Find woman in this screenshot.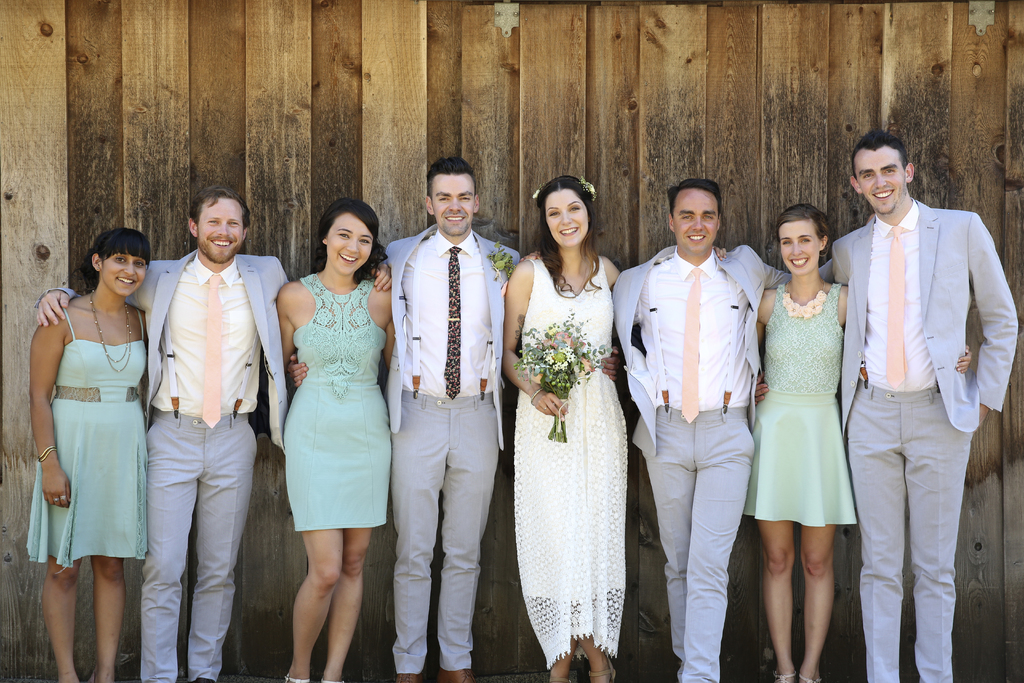
The bounding box for woman is [262,198,394,650].
